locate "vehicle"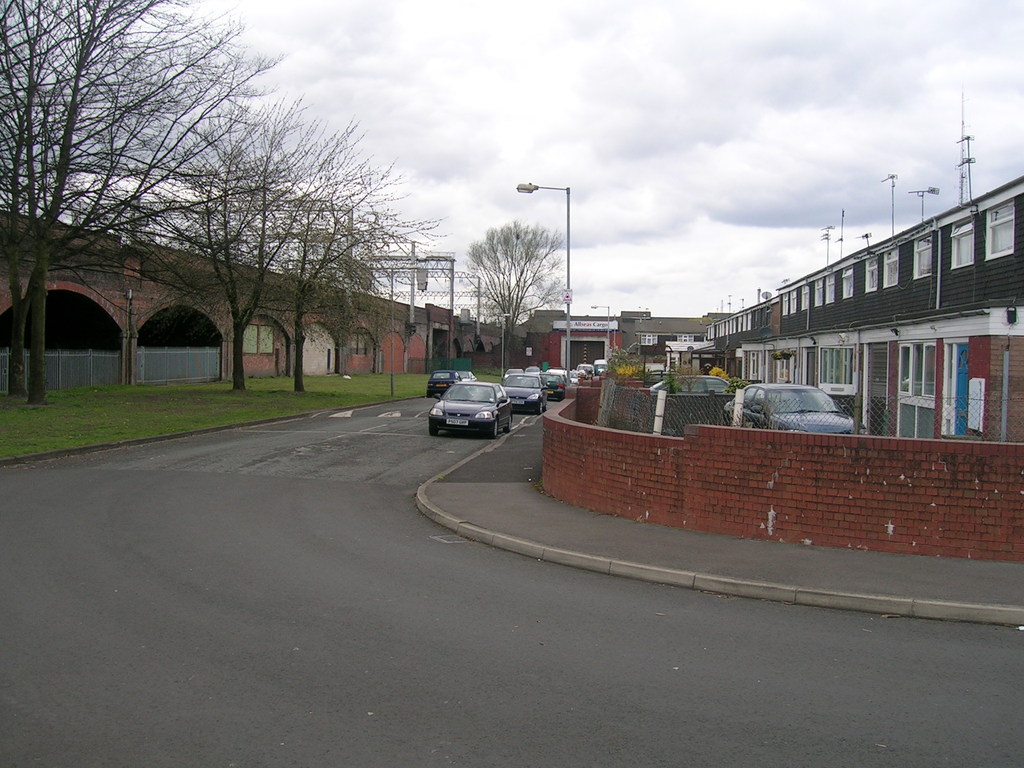
x1=718 y1=381 x2=856 y2=436
